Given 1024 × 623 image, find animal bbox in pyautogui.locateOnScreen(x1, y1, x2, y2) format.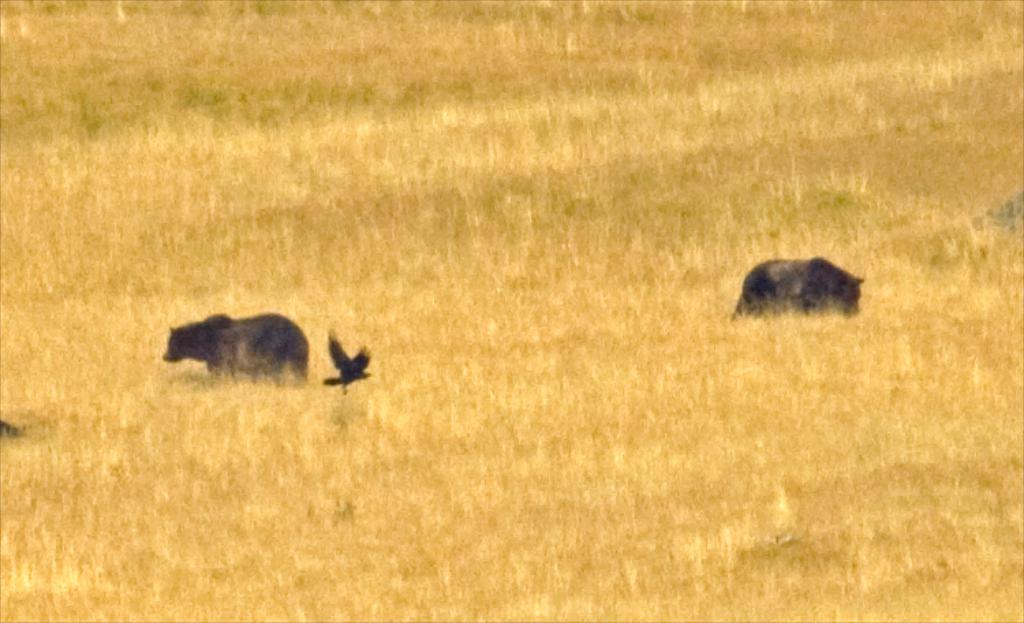
pyautogui.locateOnScreen(157, 309, 310, 383).
